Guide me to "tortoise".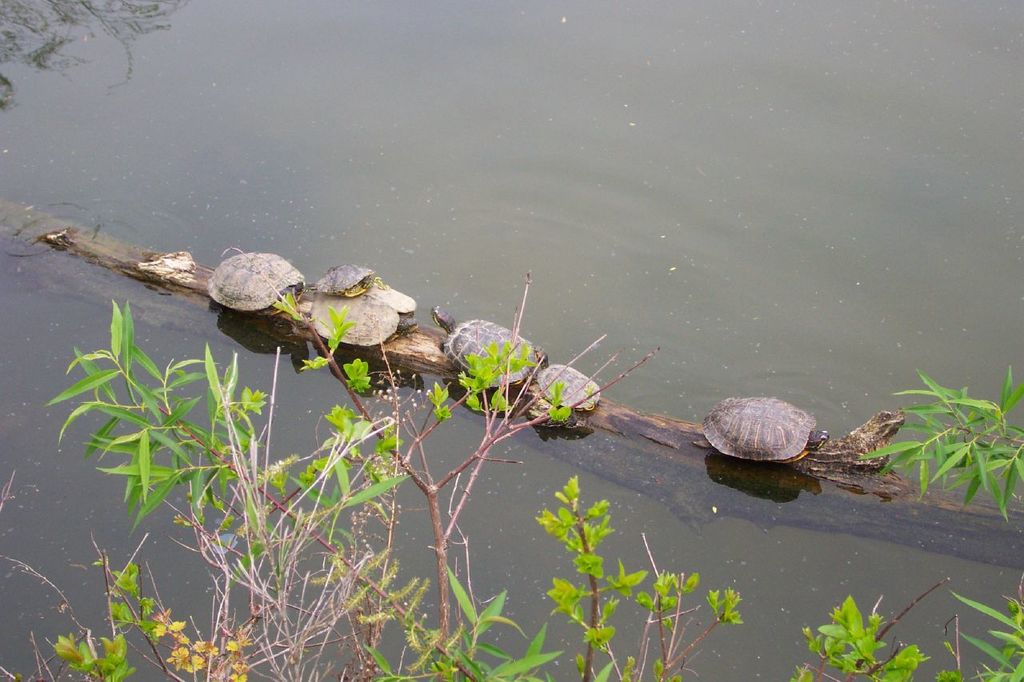
Guidance: left=431, top=304, right=553, bottom=397.
